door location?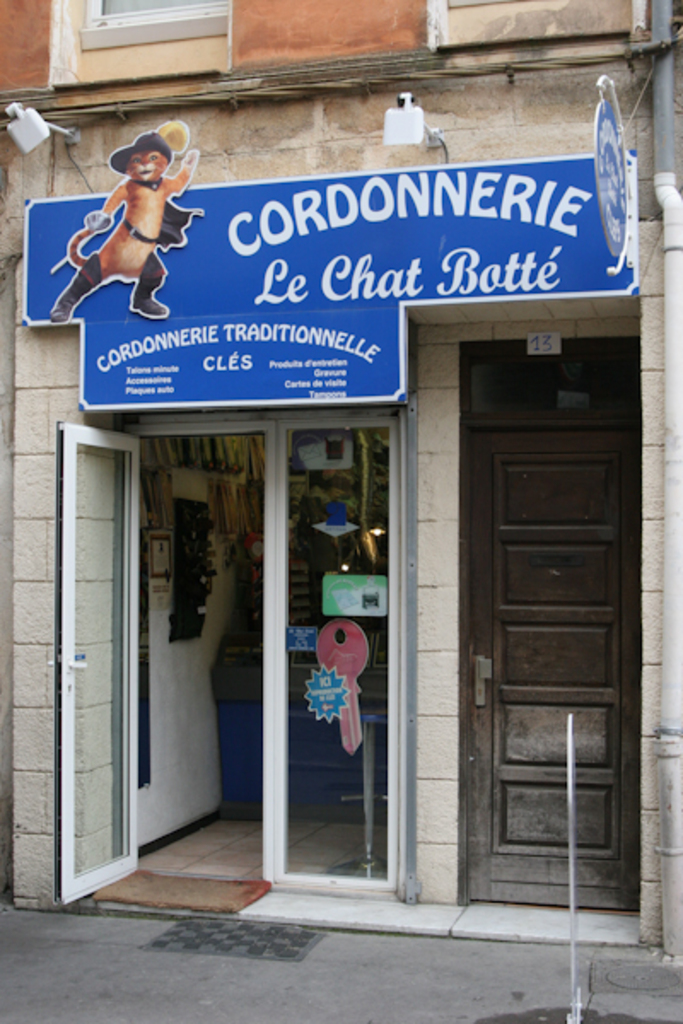
(456,348,640,916)
